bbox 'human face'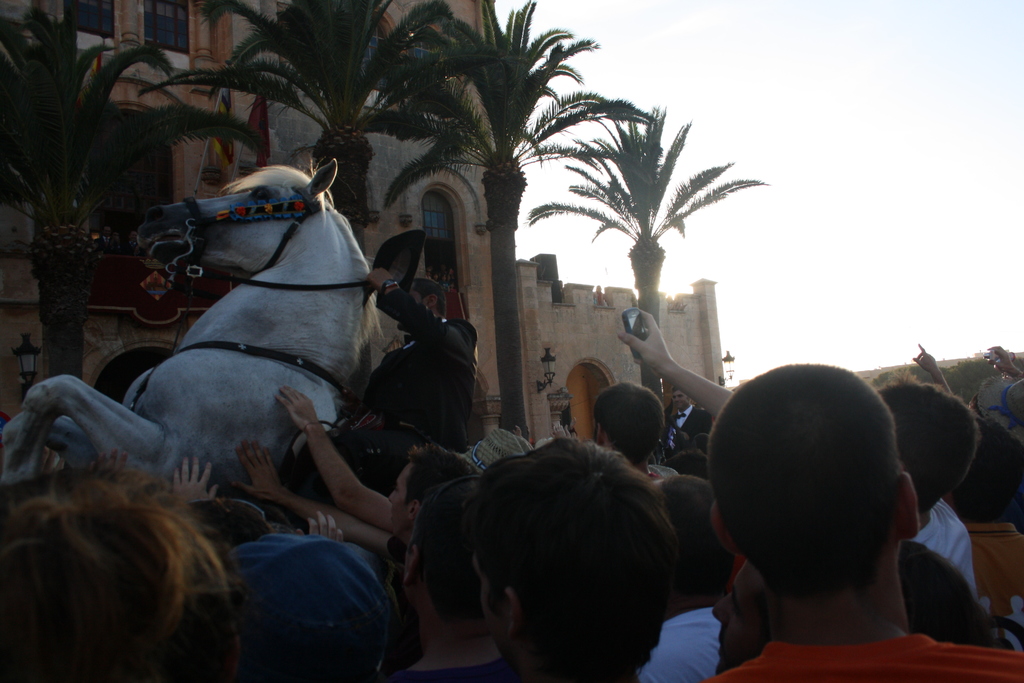
707:562:767:678
